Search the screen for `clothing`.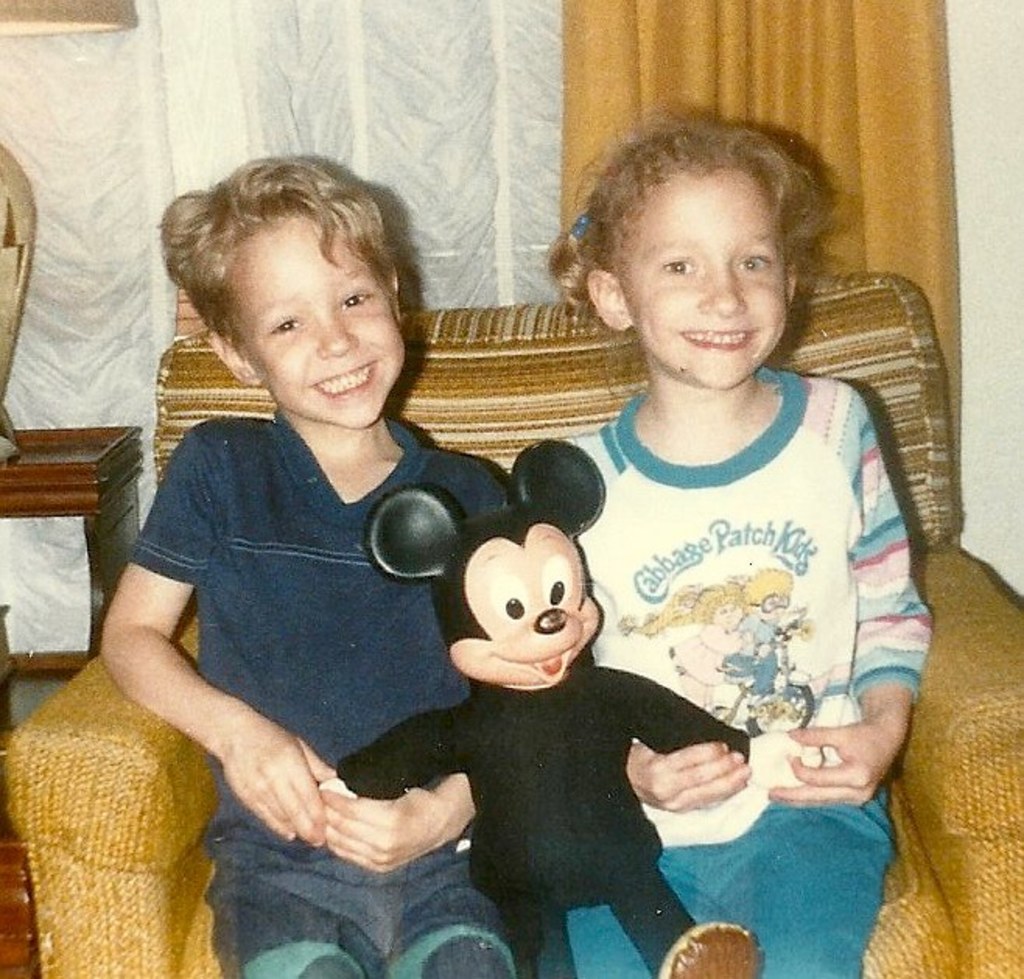
Found at x1=121 y1=406 x2=518 y2=977.
